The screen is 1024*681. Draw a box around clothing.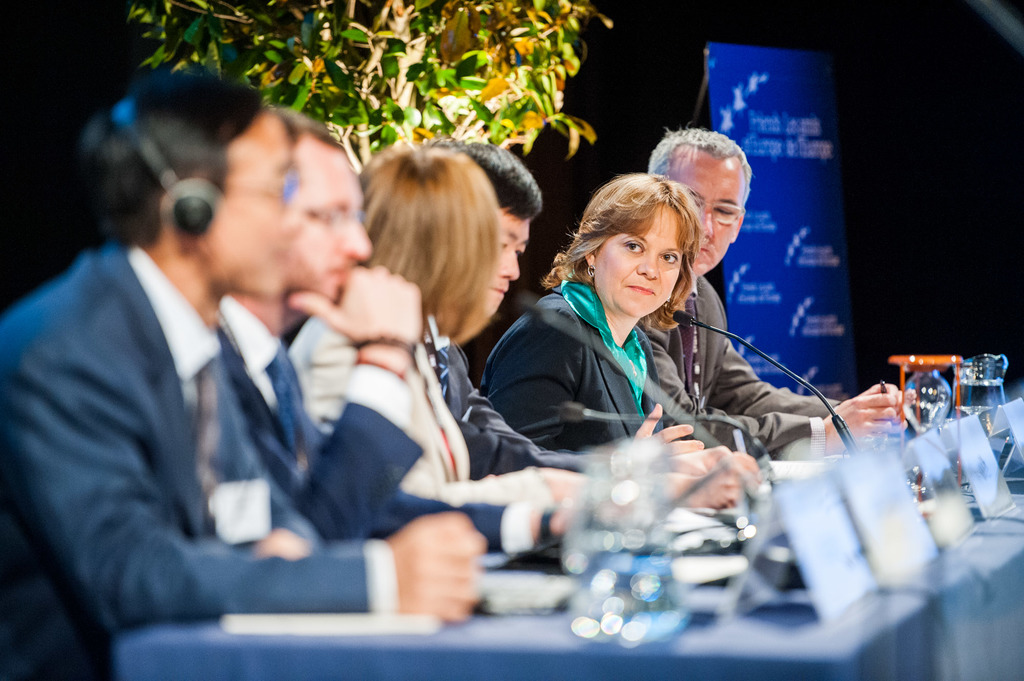
{"left": 422, "top": 335, "right": 545, "bottom": 483}.
